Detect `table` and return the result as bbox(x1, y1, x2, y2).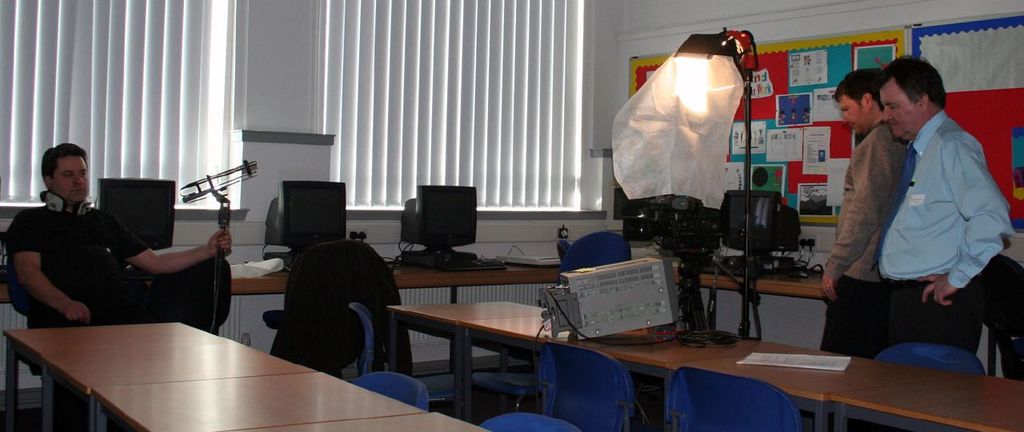
bbox(458, 313, 805, 431).
